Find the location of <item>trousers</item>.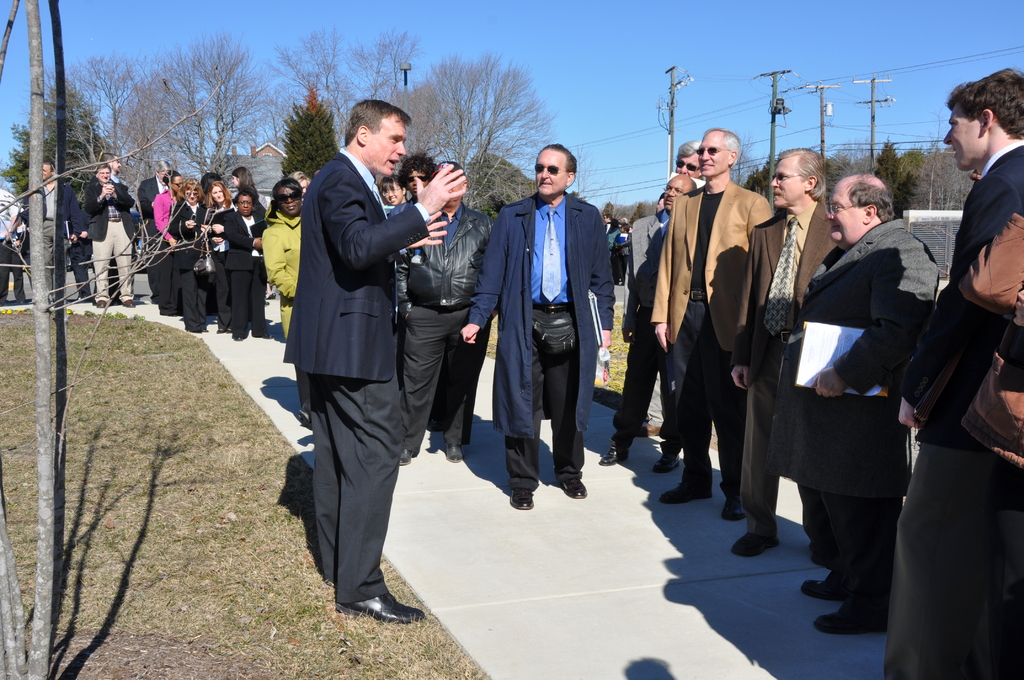
Location: pyautogui.locateOnScreen(609, 306, 682, 457).
